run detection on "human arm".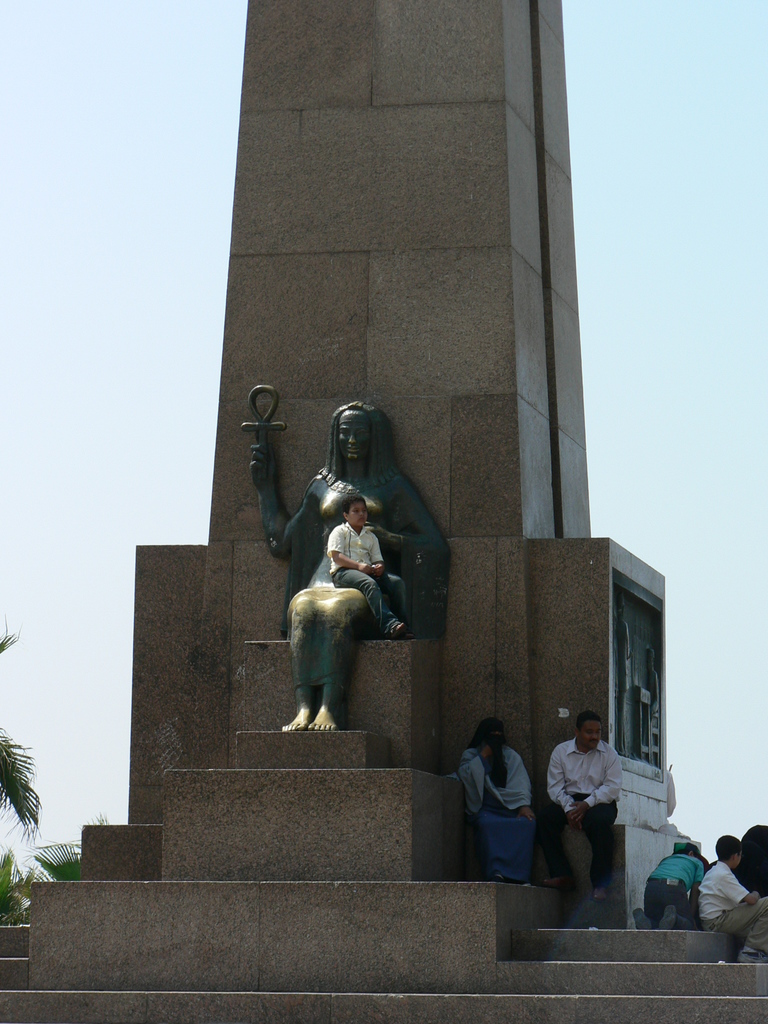
Result: [x1=516, y1=758, x2=538, y2=822].
